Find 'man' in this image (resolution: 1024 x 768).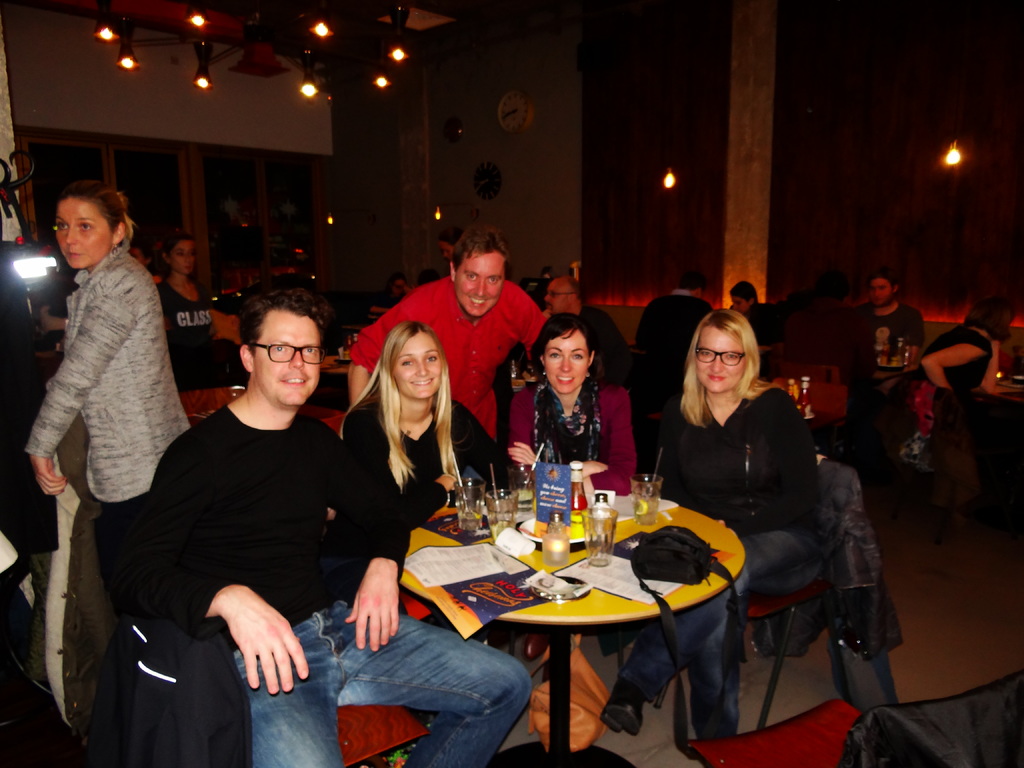
<bbox>349, 232, 545, 440</bbox>.
